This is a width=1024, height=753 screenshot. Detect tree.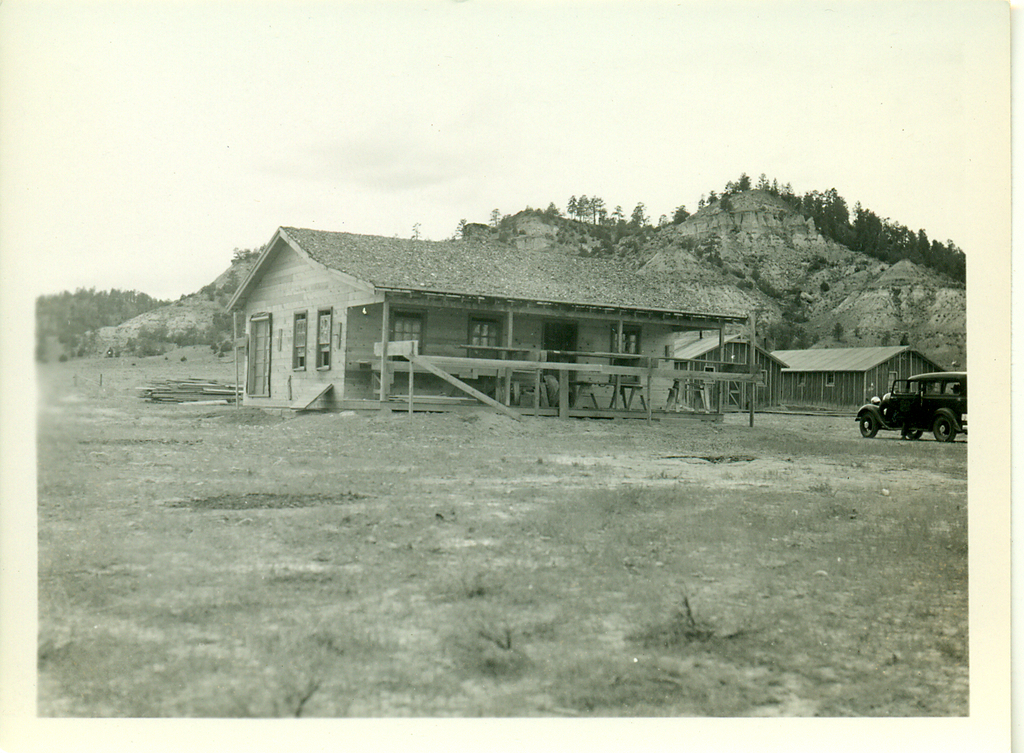
bbox=[656, 213, 669, 225].
